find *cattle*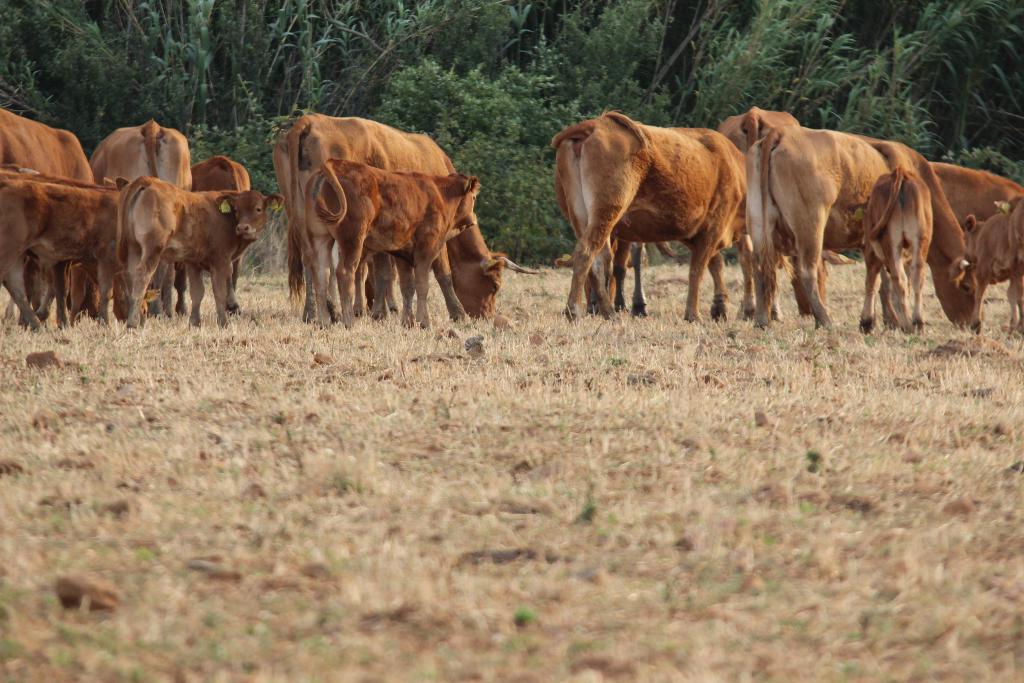
[left=919, top=161, right=1023, bottom=339]
